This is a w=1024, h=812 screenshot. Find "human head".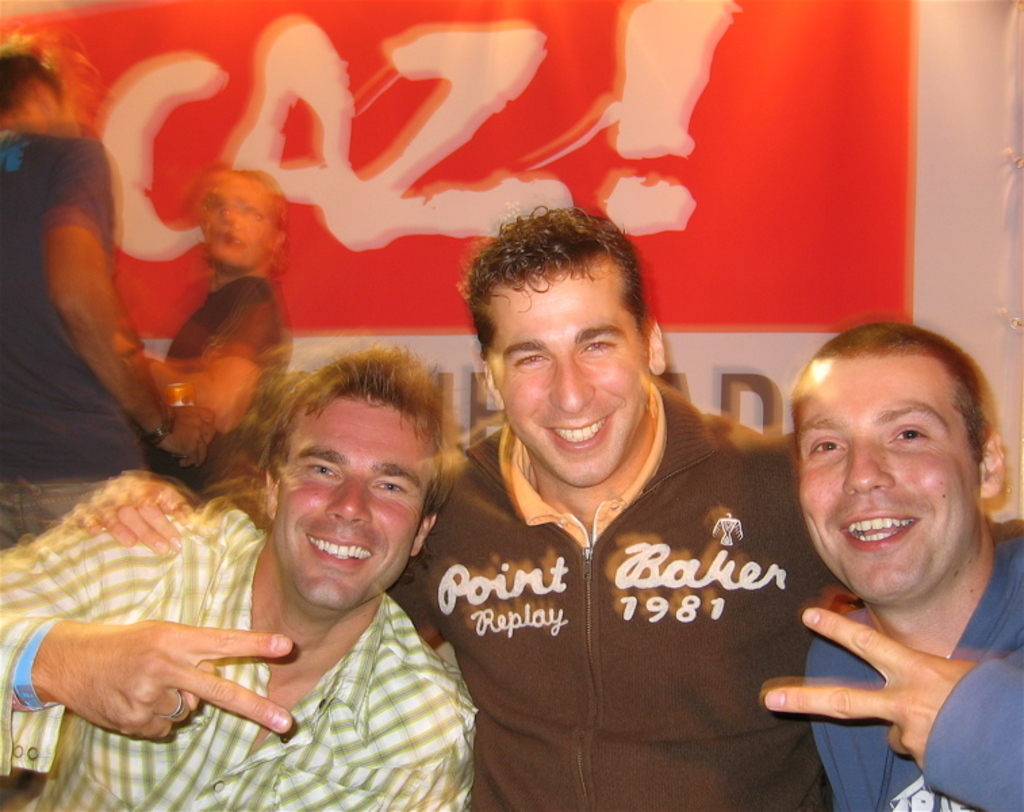
Bounding box: 457 204 670 487.
